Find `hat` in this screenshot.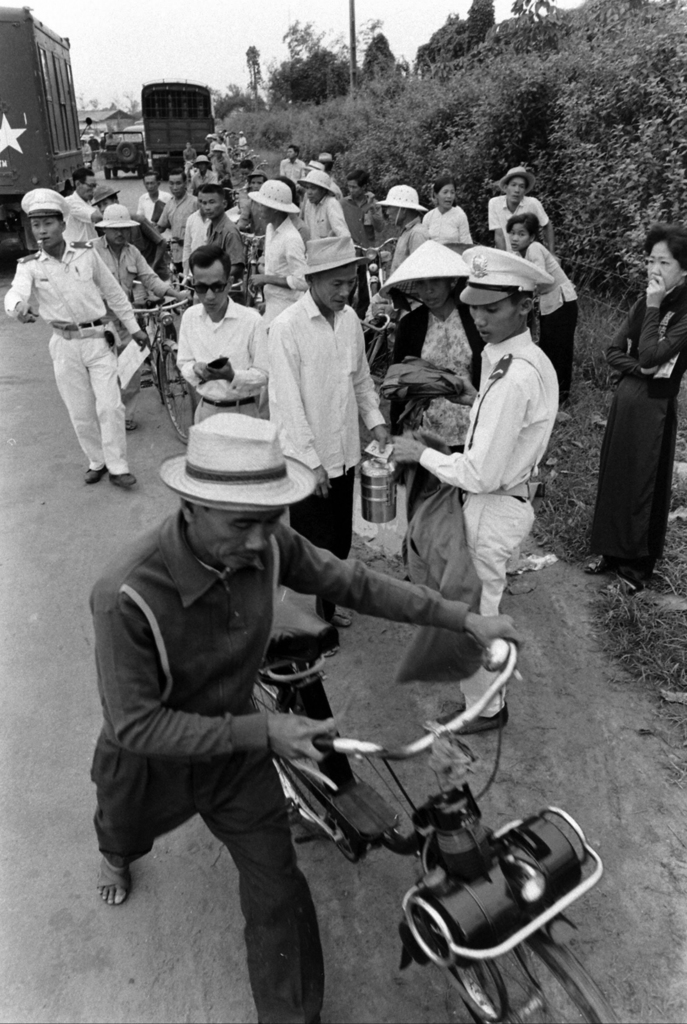
The bounding box for `hat` is (x1=251, y1=180, x2=303, y2=213).
